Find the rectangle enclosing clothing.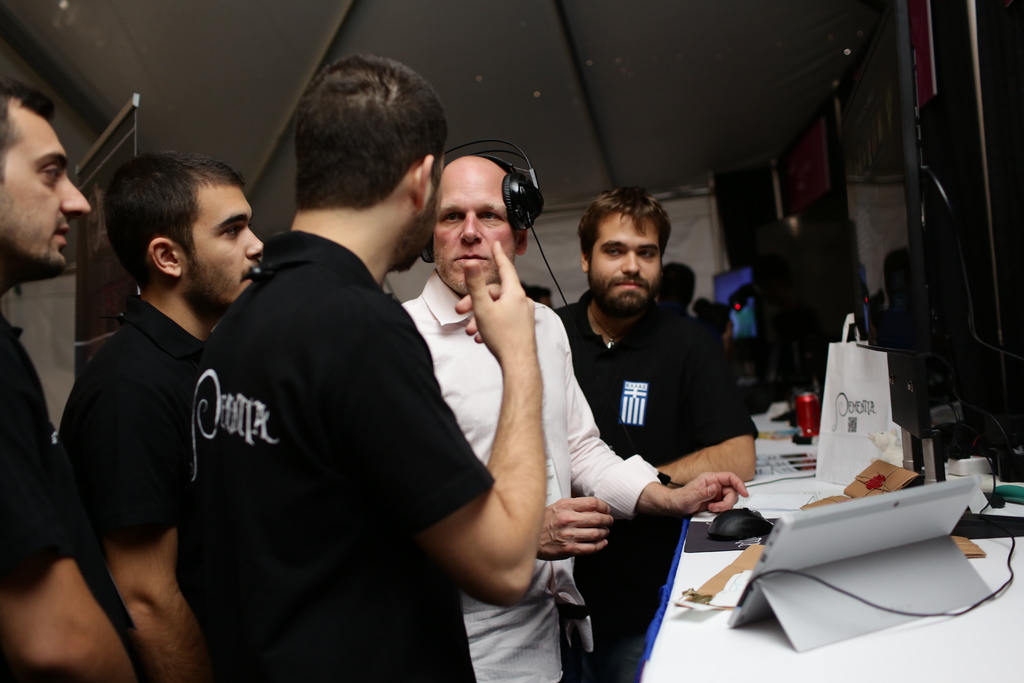
[x1=0, y1=318, x2=73, y2=618].
